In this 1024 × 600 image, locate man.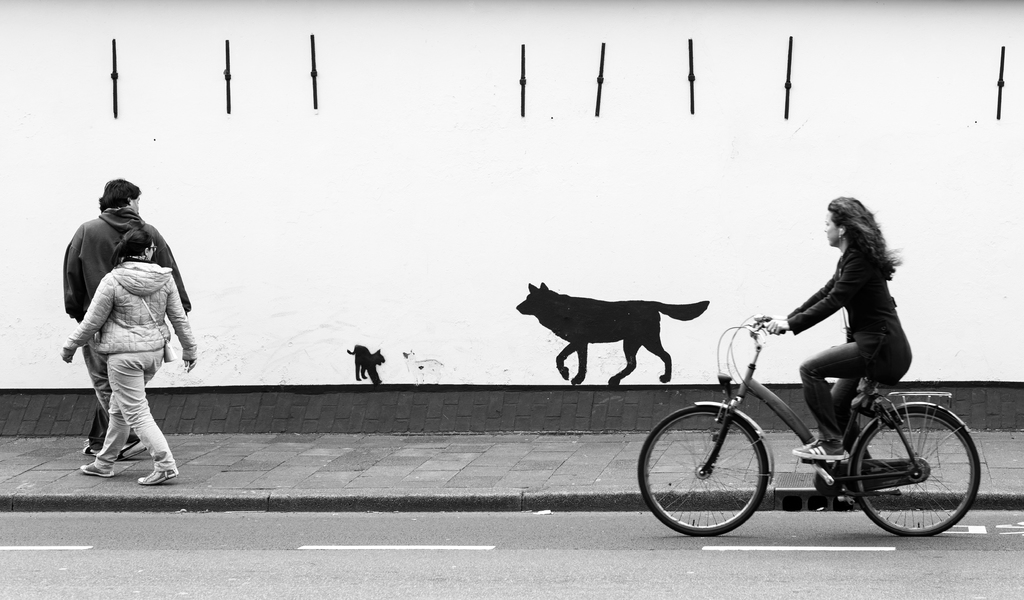
Bounding box: box(61, 170, 191, 494).
